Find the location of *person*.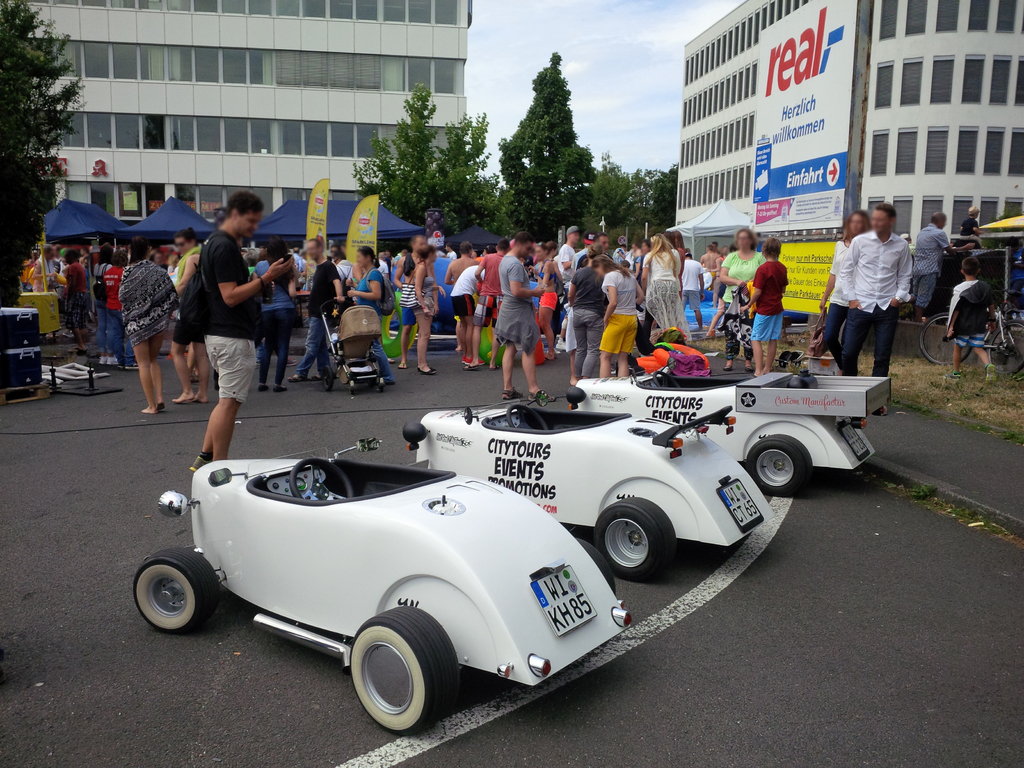
Location: {"x1": 813, "y1": 212, "x2": 860, "y2": 356}.
